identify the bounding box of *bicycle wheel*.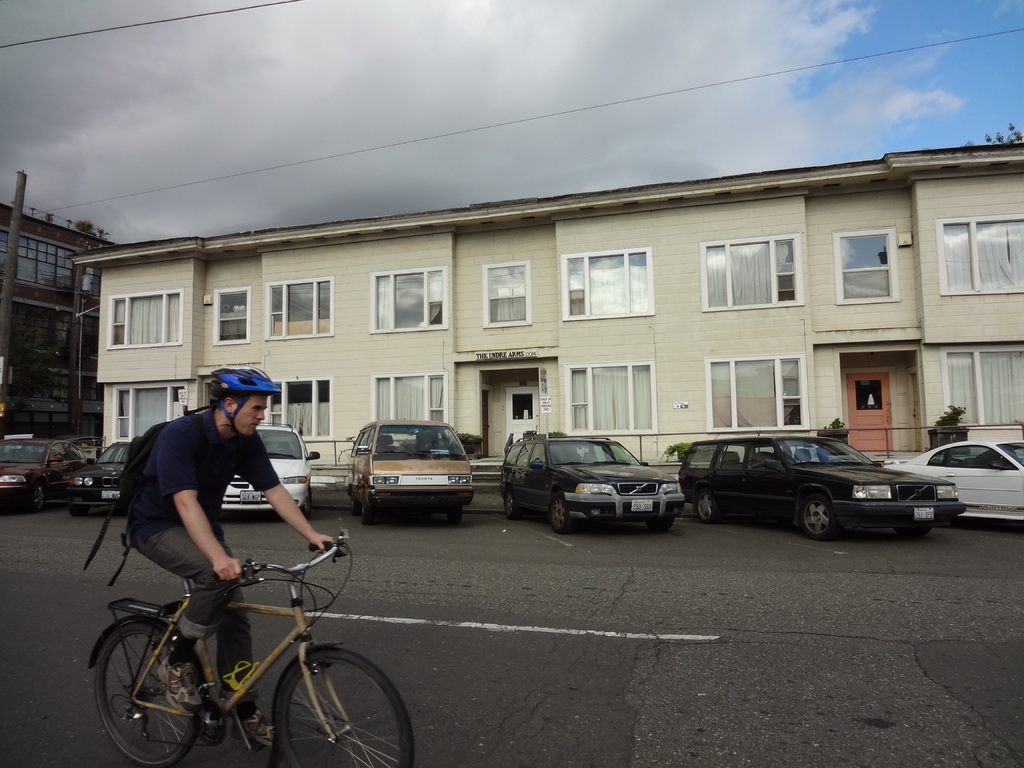
{"left": 83, "top": 627, "right": 216, "bottom": 761}.
